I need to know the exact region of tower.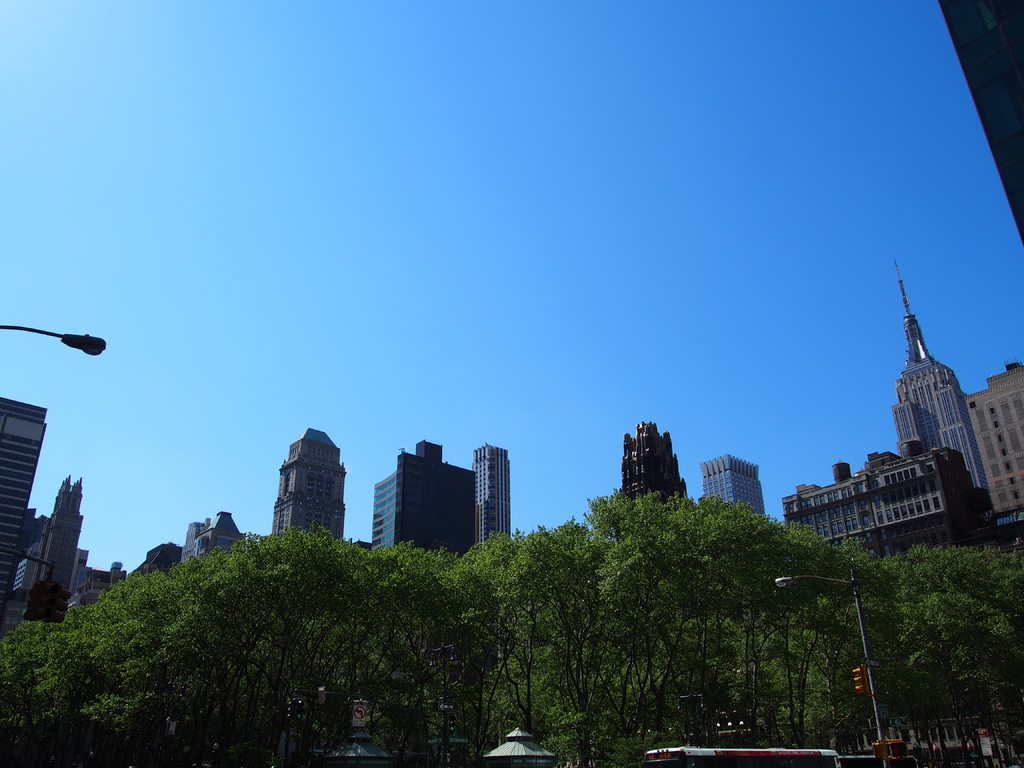
Region: BBox(898, 273, 985, 491).
